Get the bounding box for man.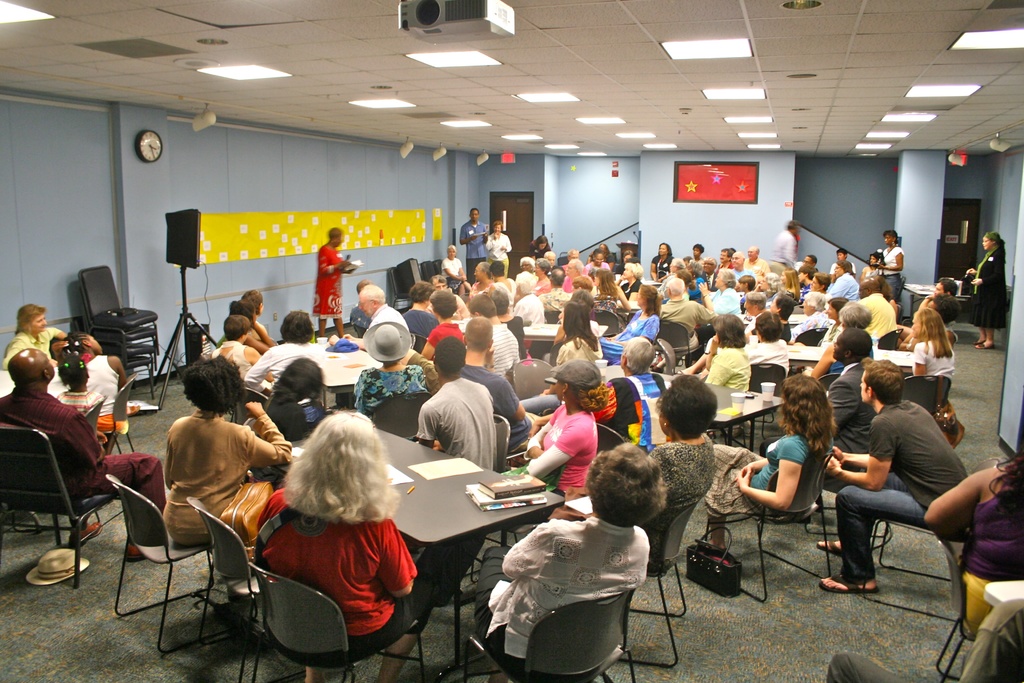
bbox=[659, 276, 717, 365].
